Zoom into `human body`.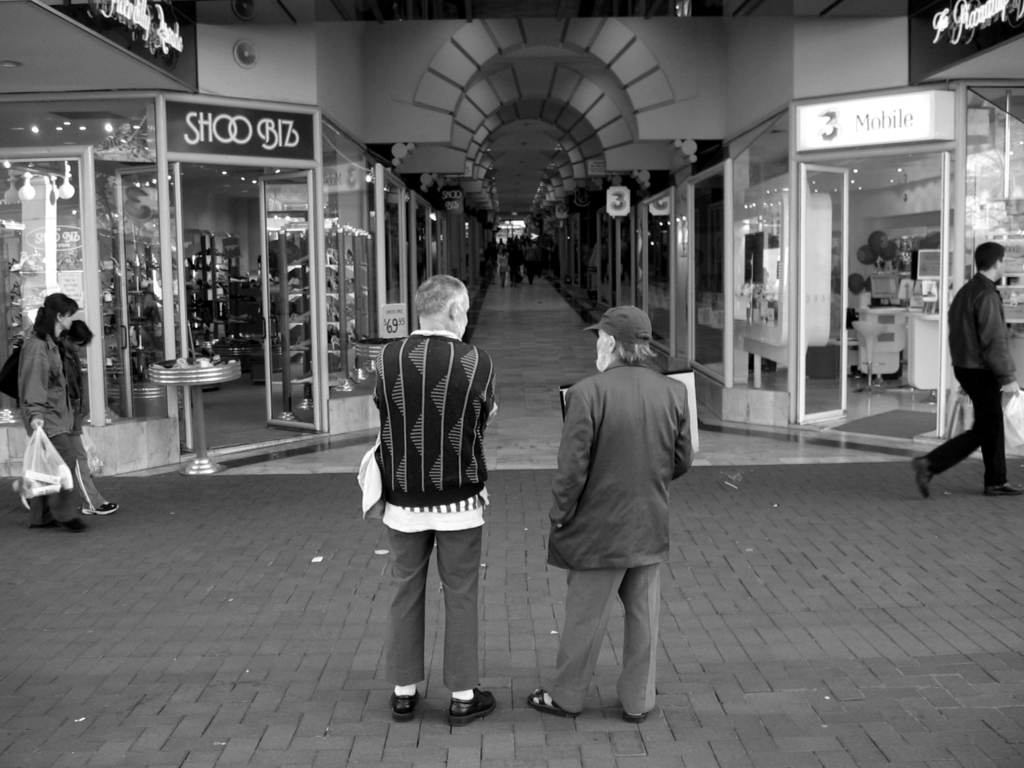
Zoom target: rect(520, 303, 701, 716).
